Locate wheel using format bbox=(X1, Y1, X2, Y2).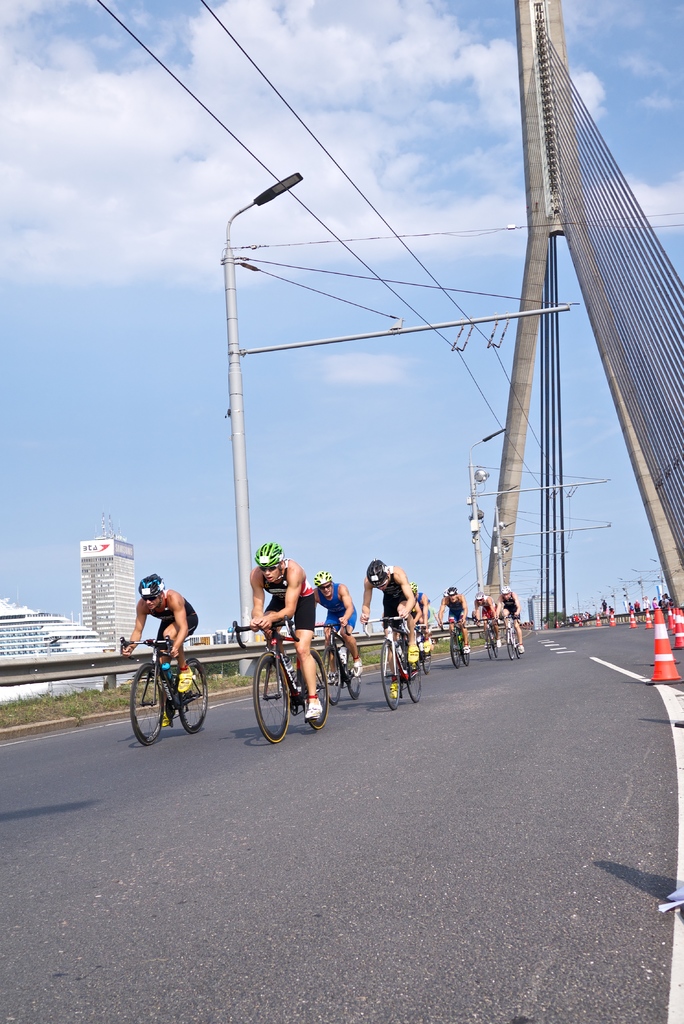
bbox=(462, 632, 471, 665).
